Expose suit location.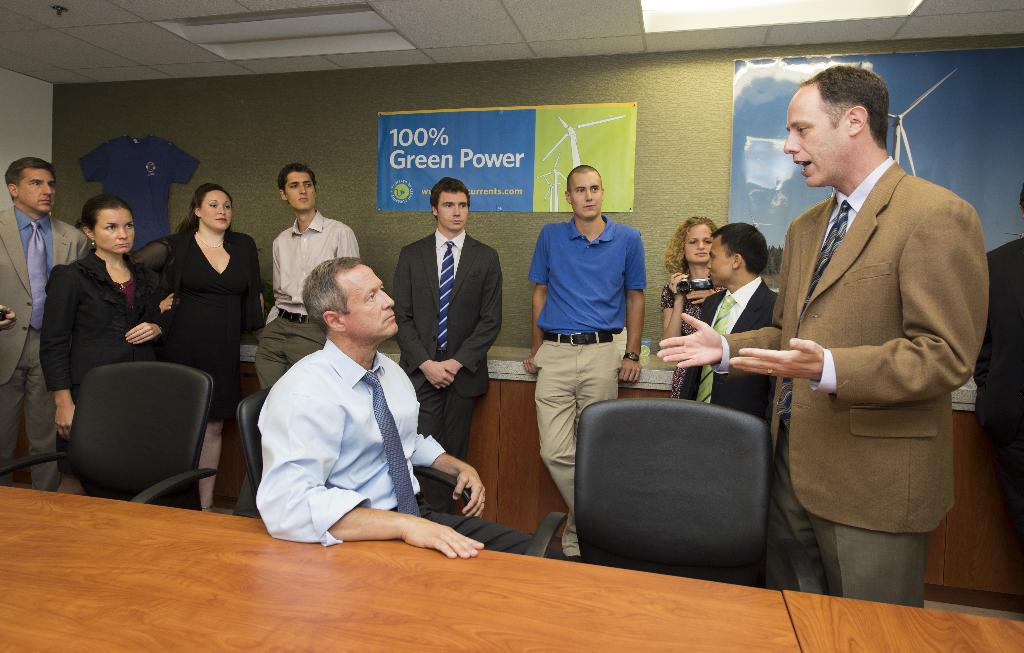
Exposed at box=[388, 229, 507, 504].
